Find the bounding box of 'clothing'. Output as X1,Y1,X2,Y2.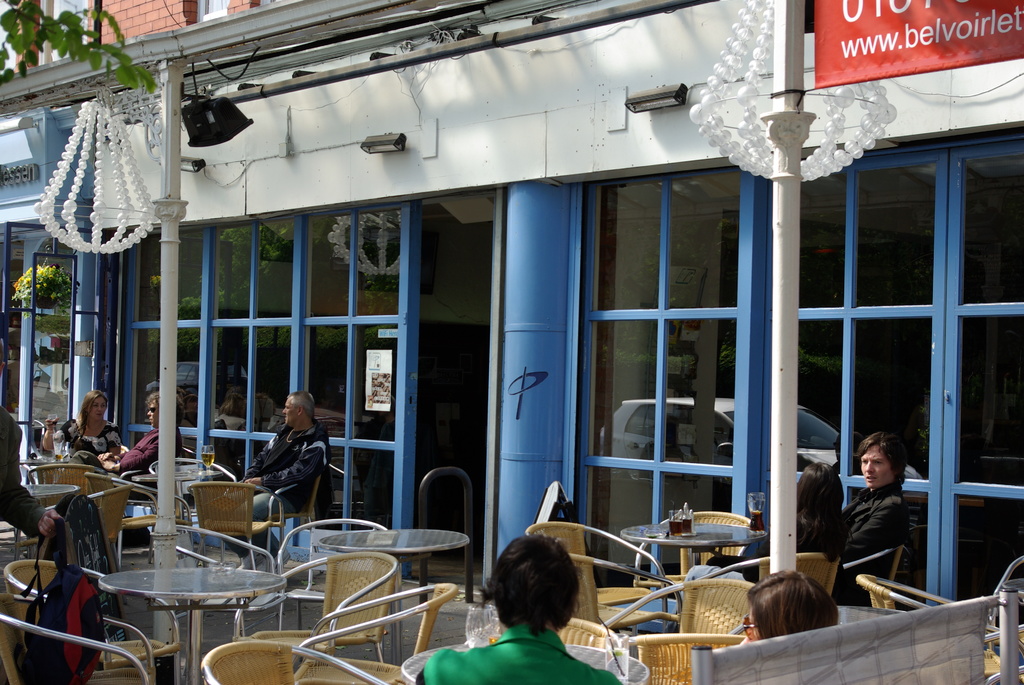
54,411,123,464.
